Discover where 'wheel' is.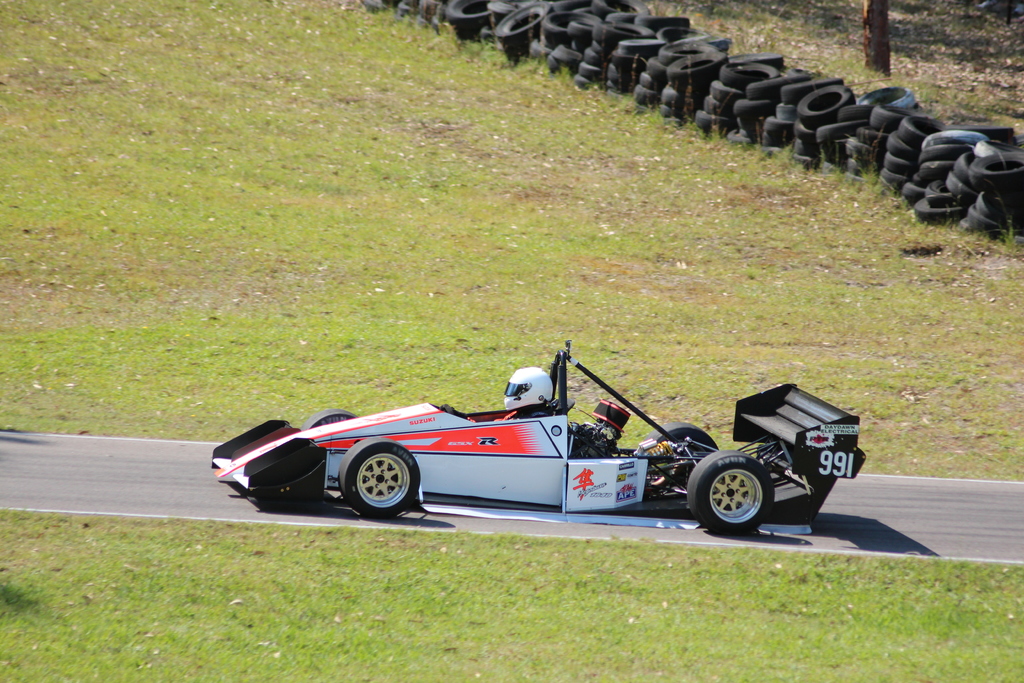
Discovered at l=541, t=8, r=601, b=40.
